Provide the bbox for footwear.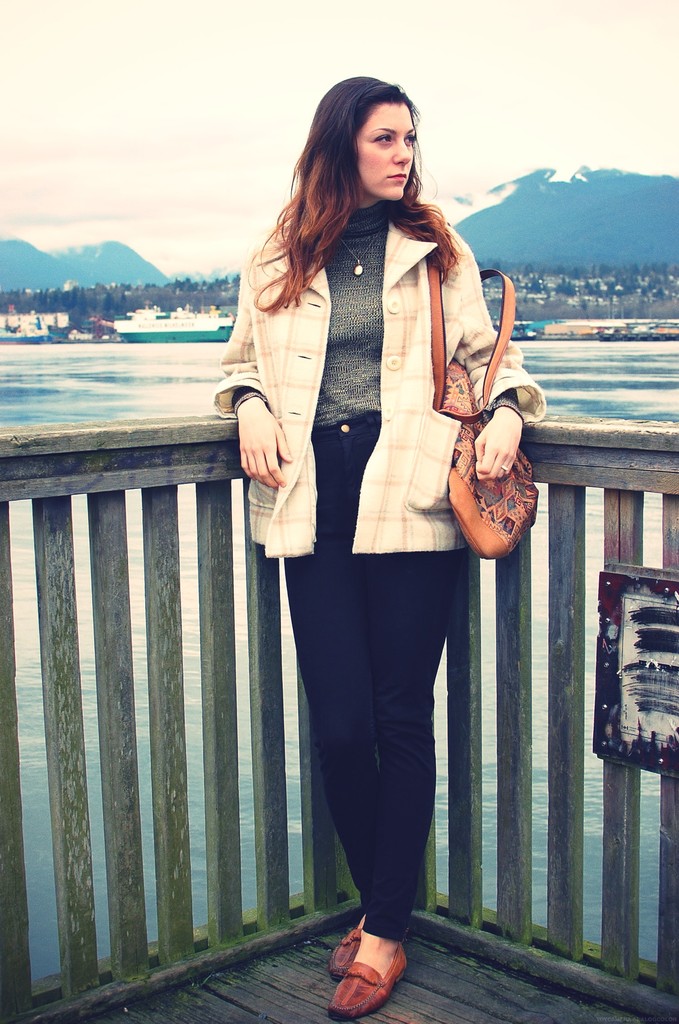
<region>331, 918, 363, 982</region>.
